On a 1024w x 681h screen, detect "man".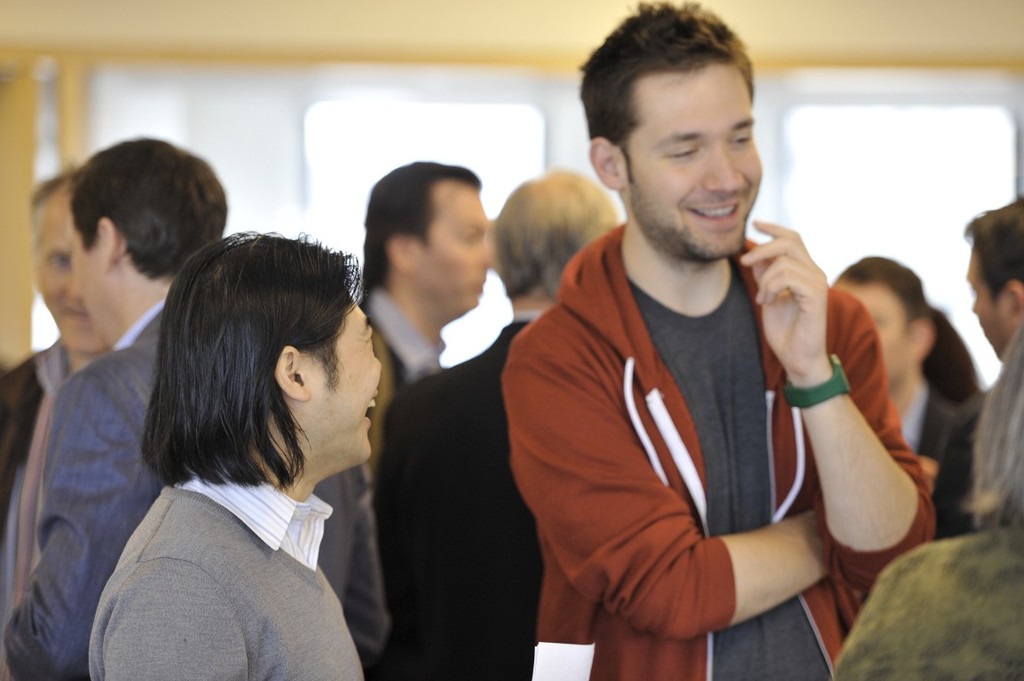
(959,194,1023,363).
